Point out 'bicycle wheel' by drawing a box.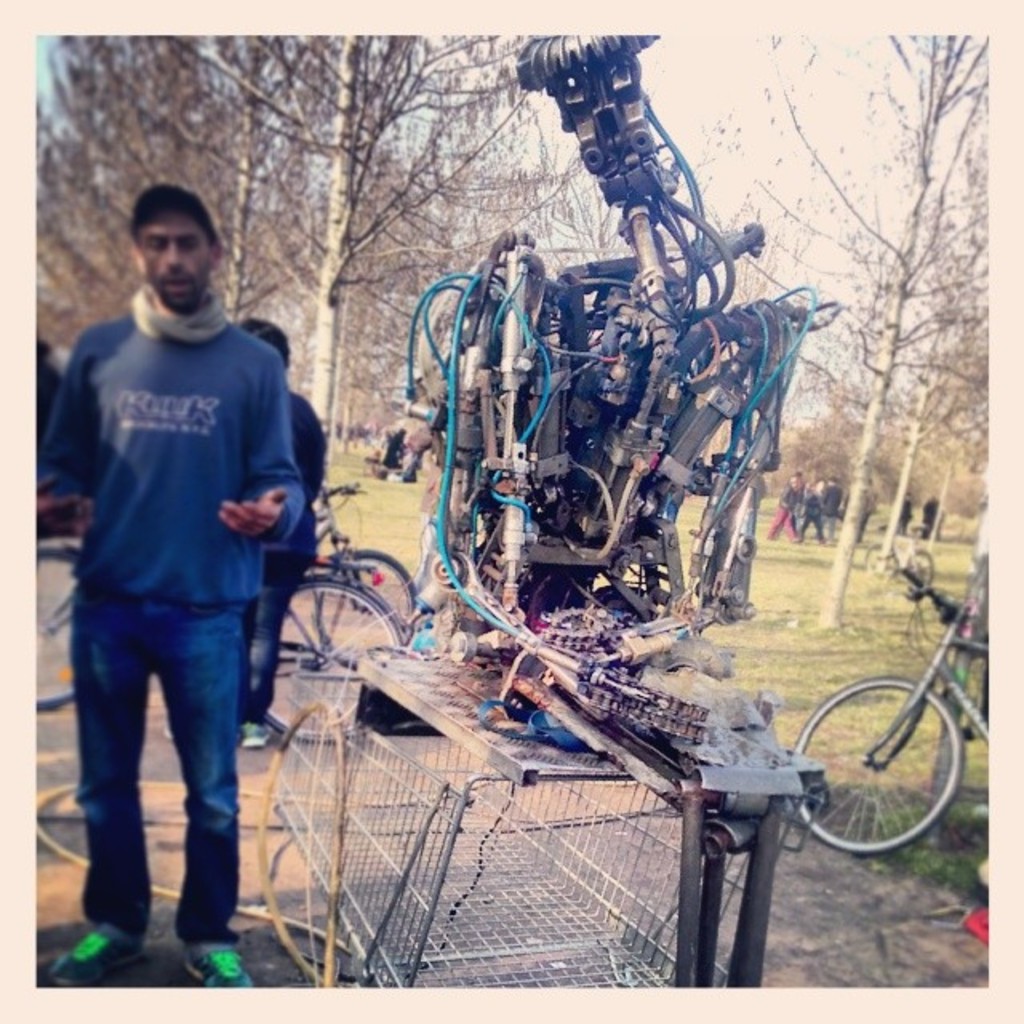
locate(37, 544, 80, 707).
